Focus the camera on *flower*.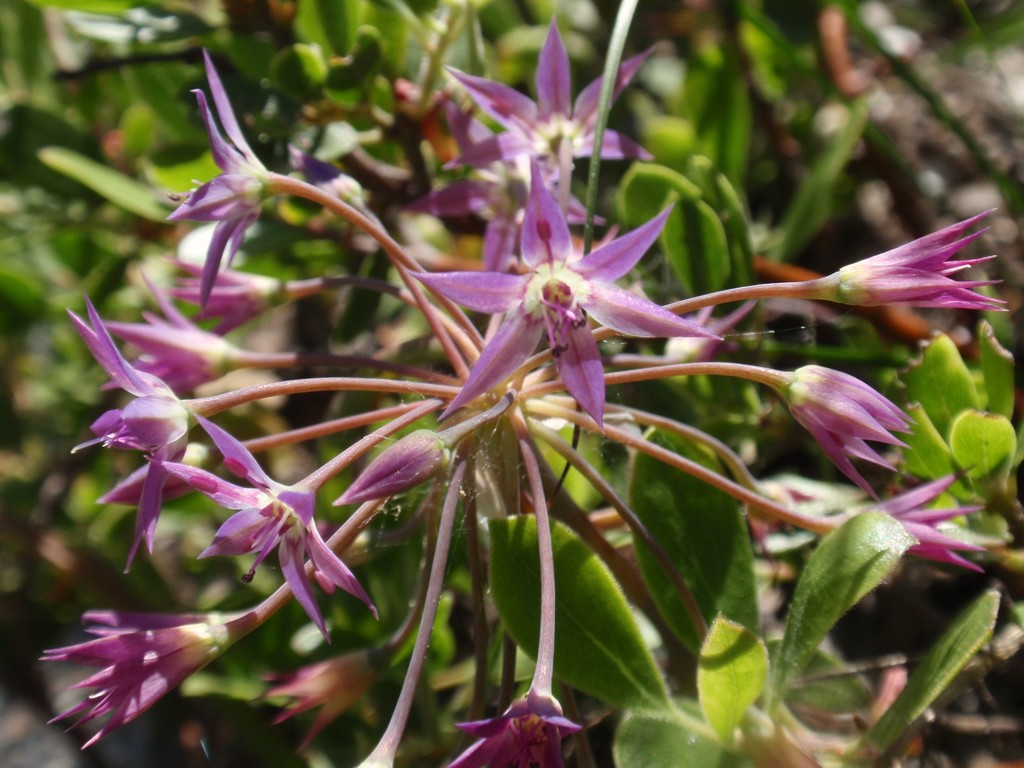
Focus region: BBox(414, 164, 705, 429).
